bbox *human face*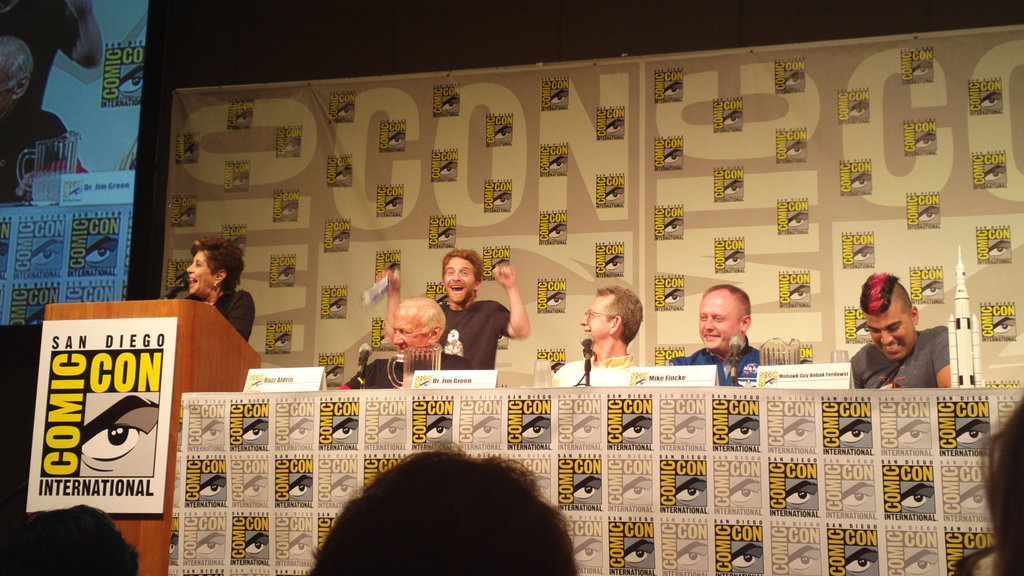
(442, 257, 477, 308)
